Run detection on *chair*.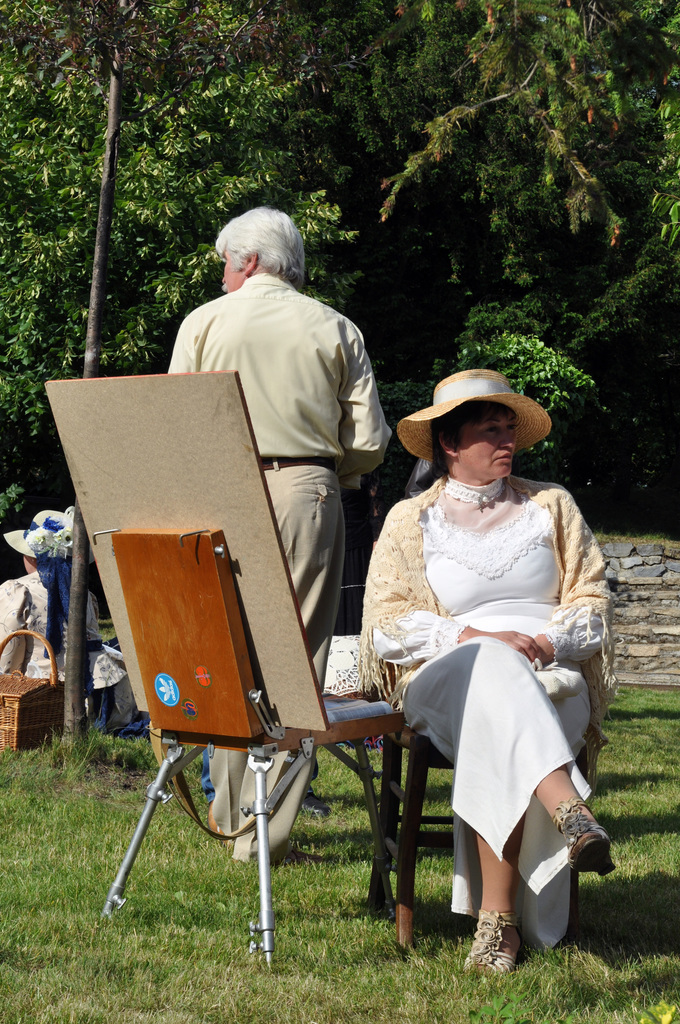
Result: box(367, 639, 595, 956).
